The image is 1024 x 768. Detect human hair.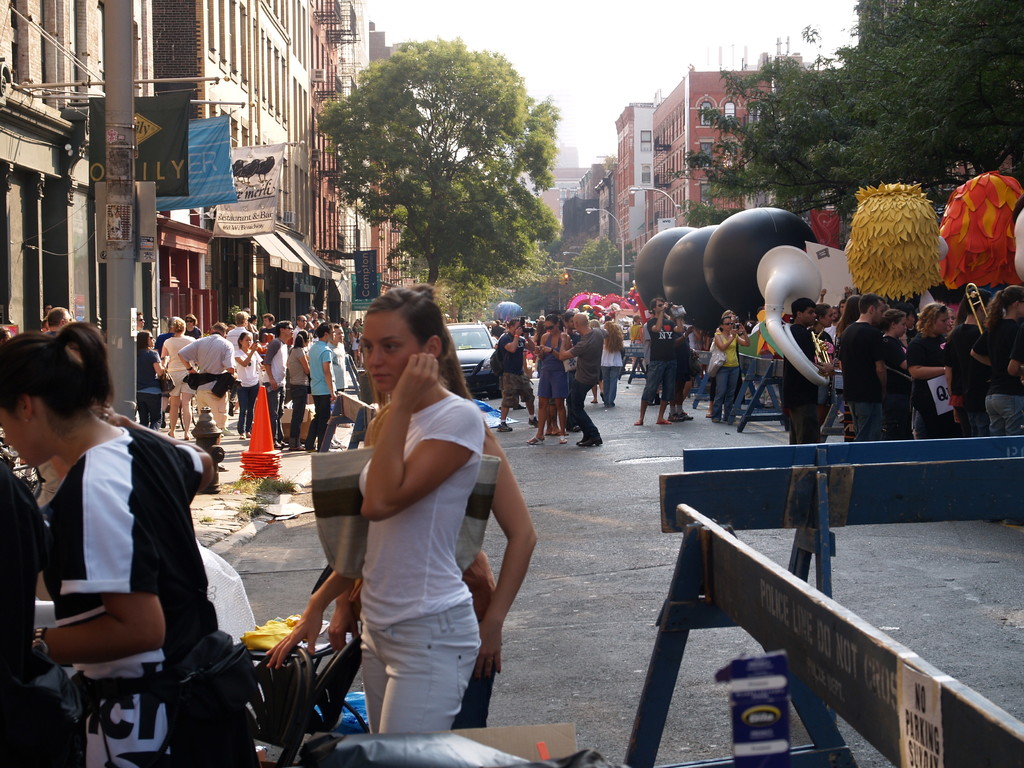
Detection: crop(963, 288, 993, 312).
